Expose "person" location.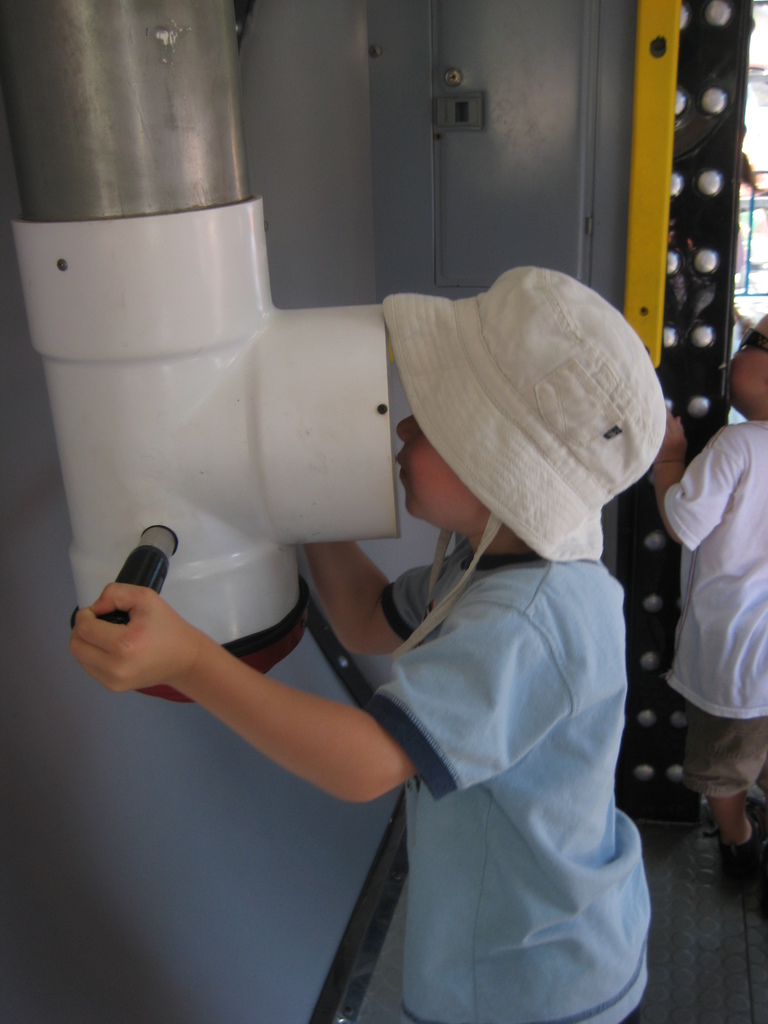
Exposed at {"x1": 207, "y1": 156, "x2": 650, "y2": 1001}.
